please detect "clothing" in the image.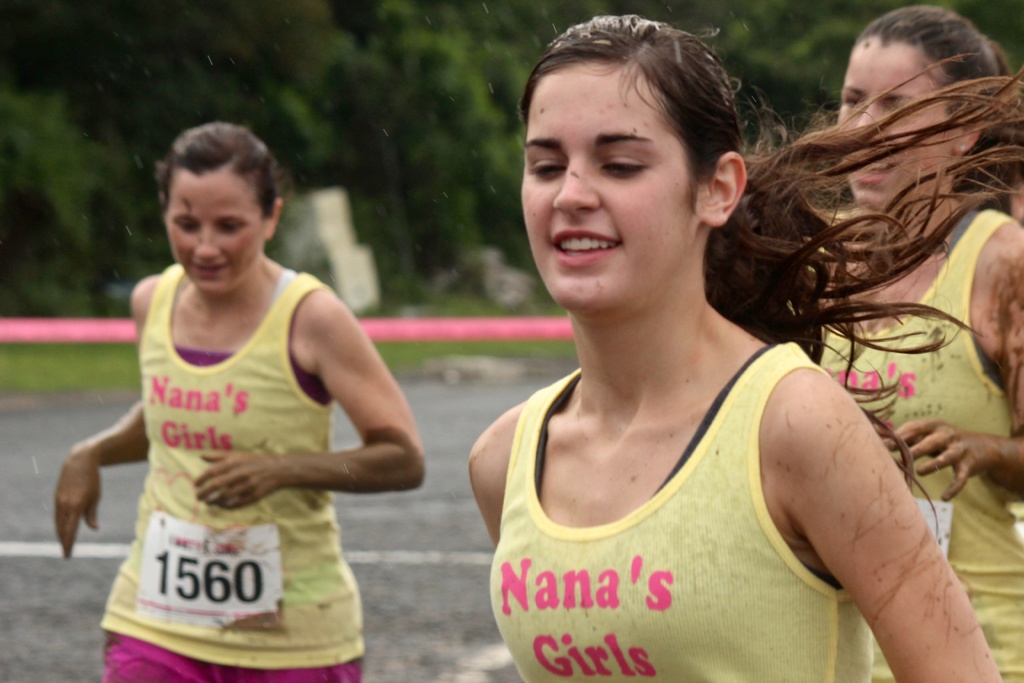
(95,261,365,682).
